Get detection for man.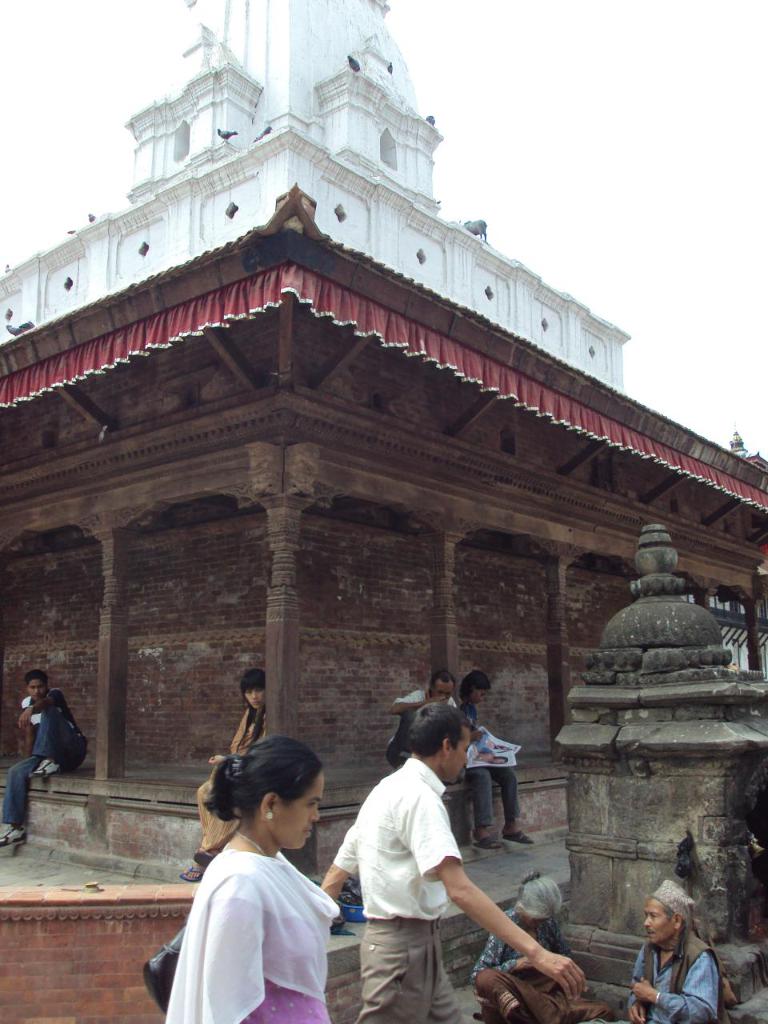
Detection: pyautogui.locateOnScreen(330, 718, 481, 1006).
